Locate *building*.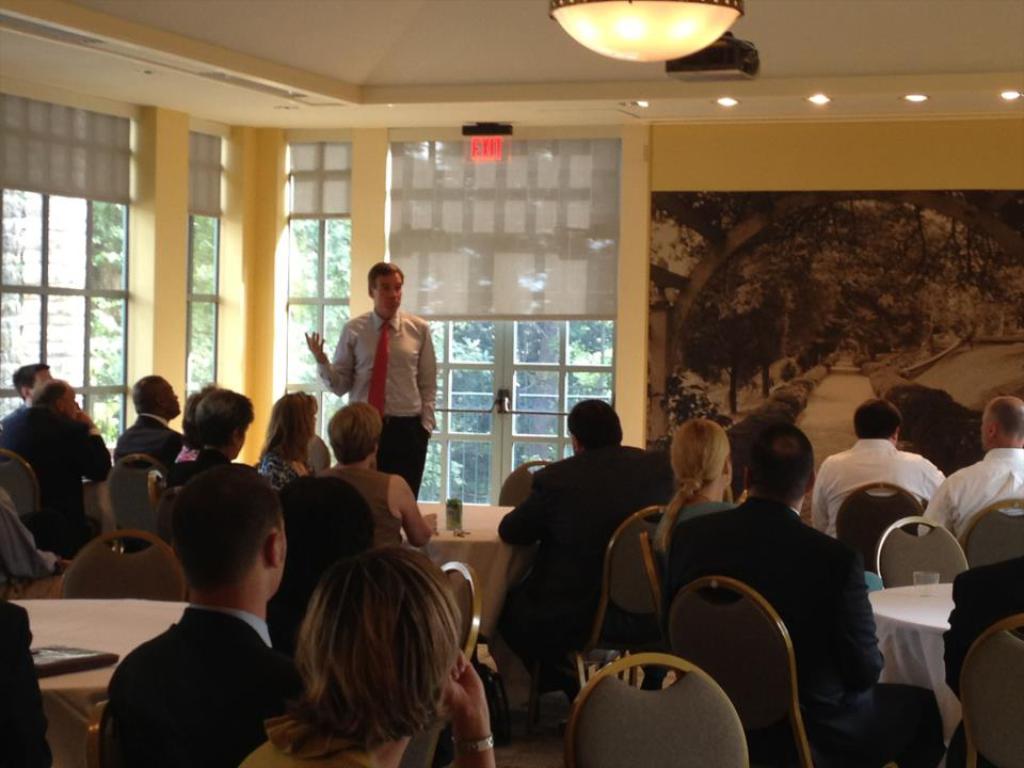
Bounding box: Rect(0, 0, 1023, 765).
